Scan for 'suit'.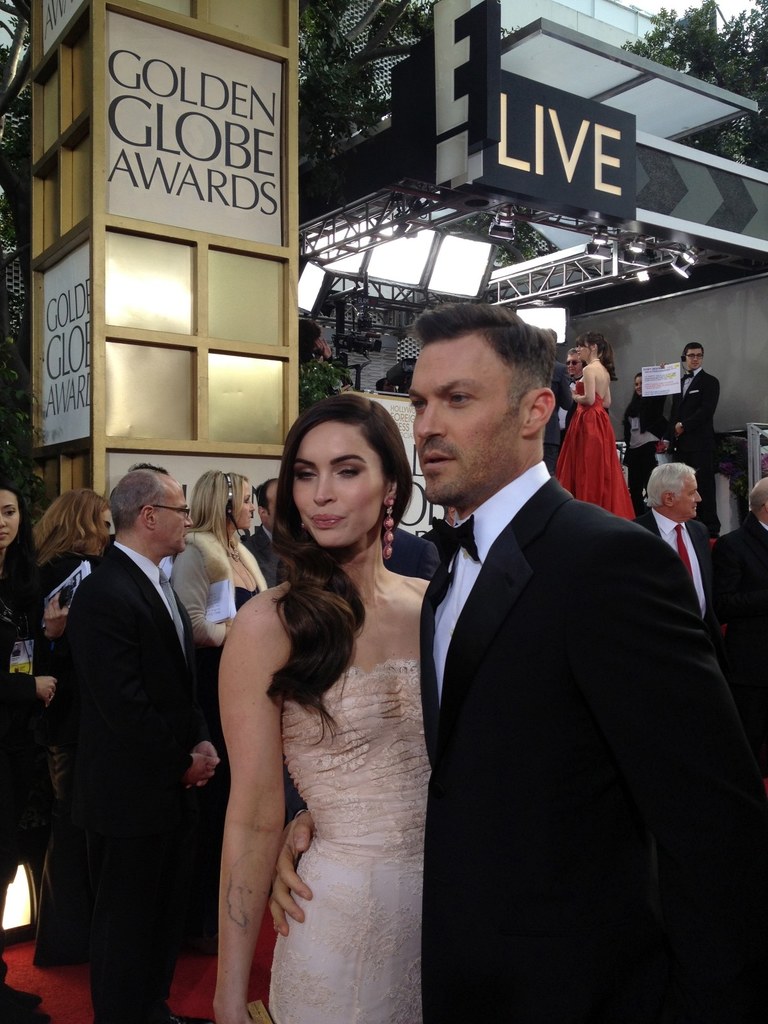
Scan result: x1=428 y1=482 x2=749 y2=1023.
